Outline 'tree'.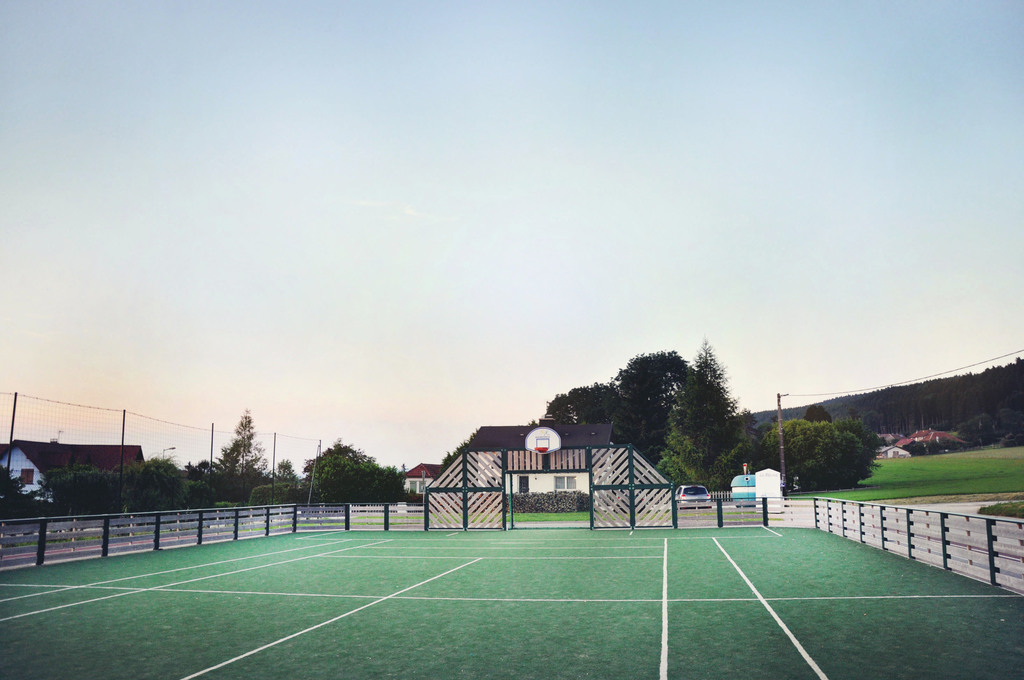
Outline: box(298, 446, 392, 515).
